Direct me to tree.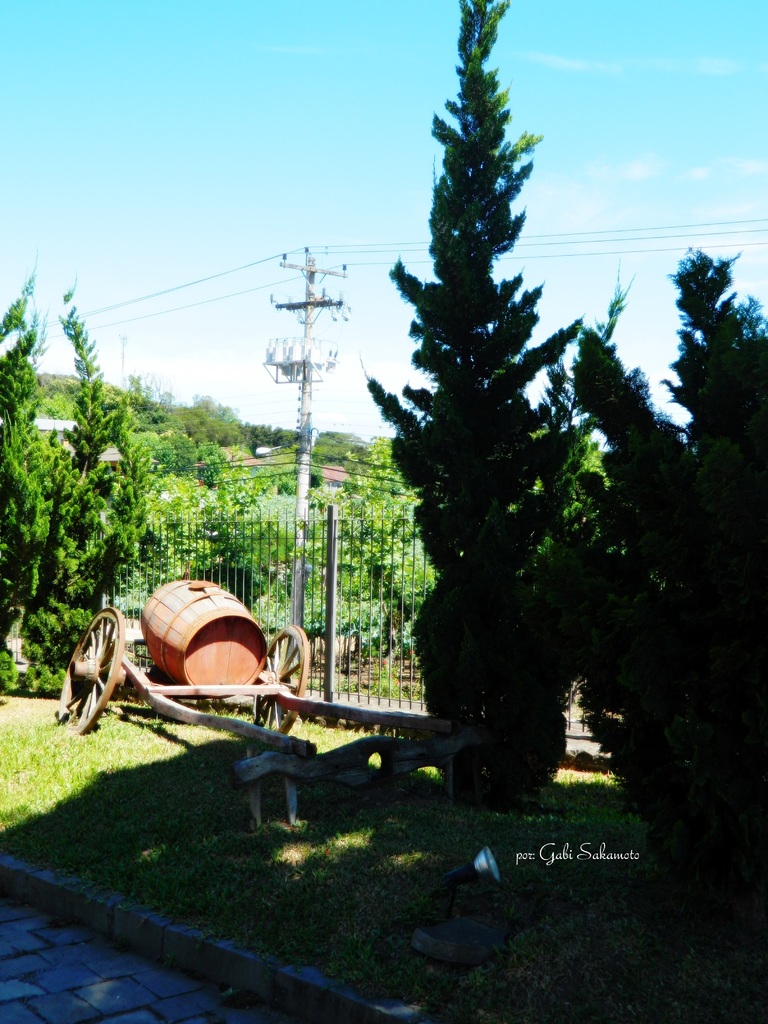
Direction: select_region(104, 432, 237, 556).
